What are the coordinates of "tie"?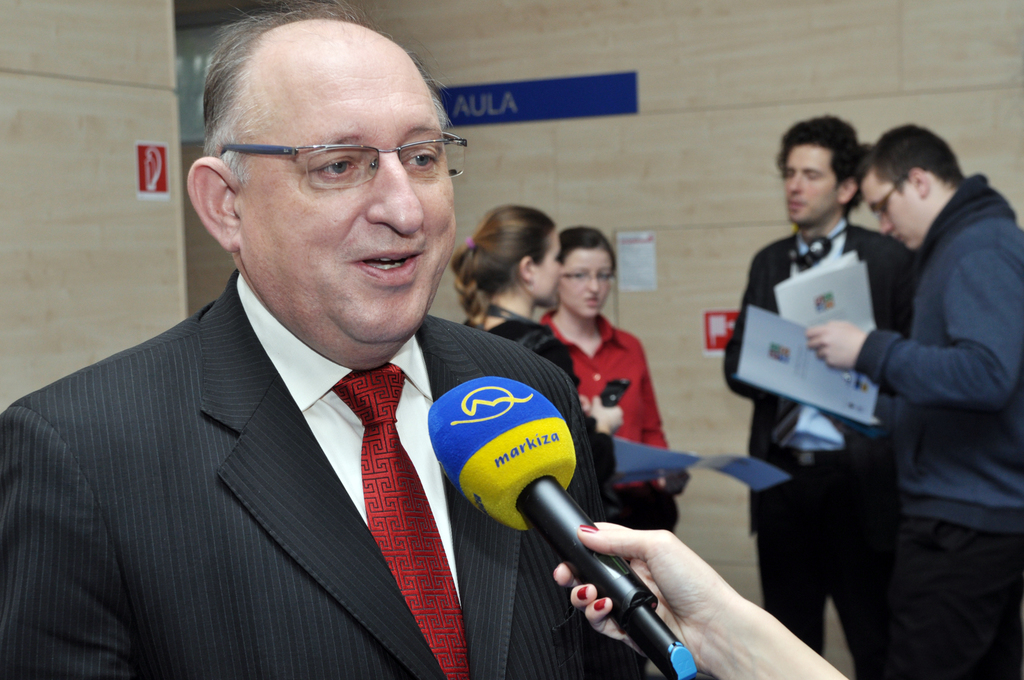
[x1=769, y1=247, x2=819, y2=448].
